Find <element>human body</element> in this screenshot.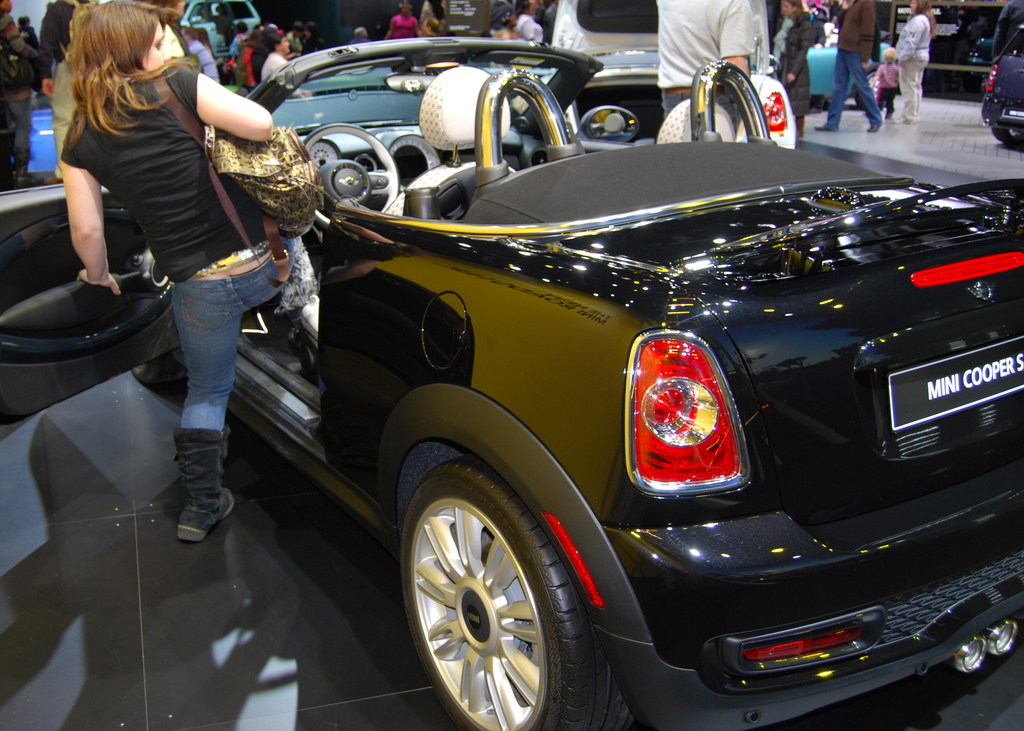
The bounding box for <element>human body</element> is left=891, top=14, right=933, bottom=123.
